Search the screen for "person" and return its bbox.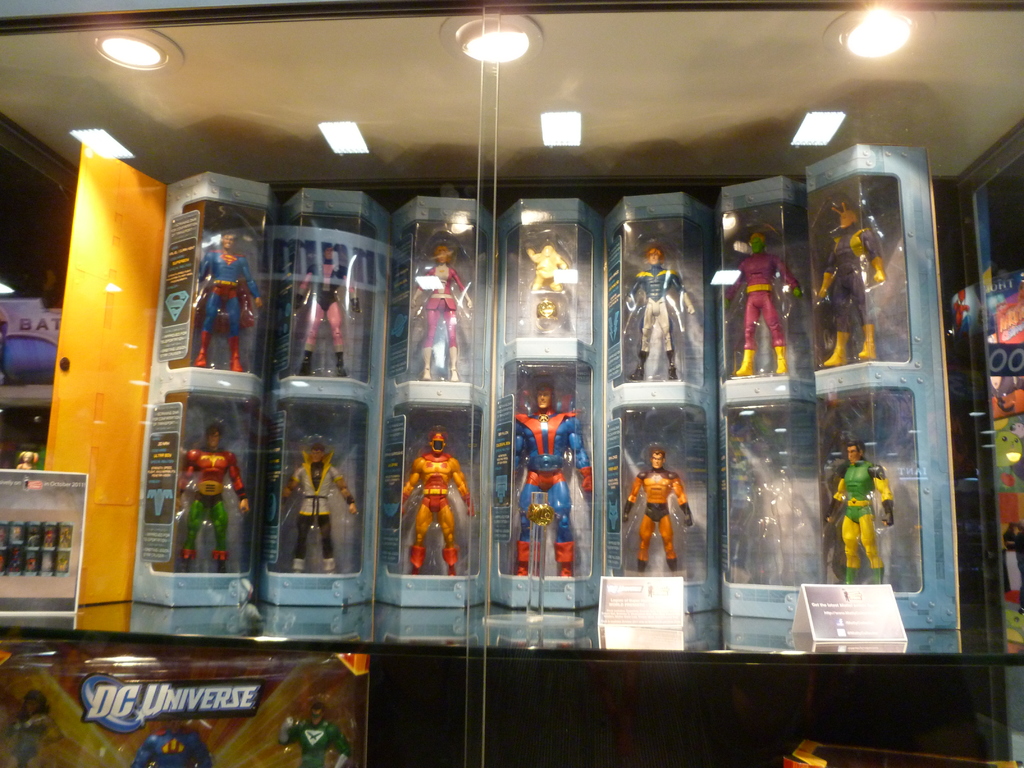
Found: 623/447/689/577.
